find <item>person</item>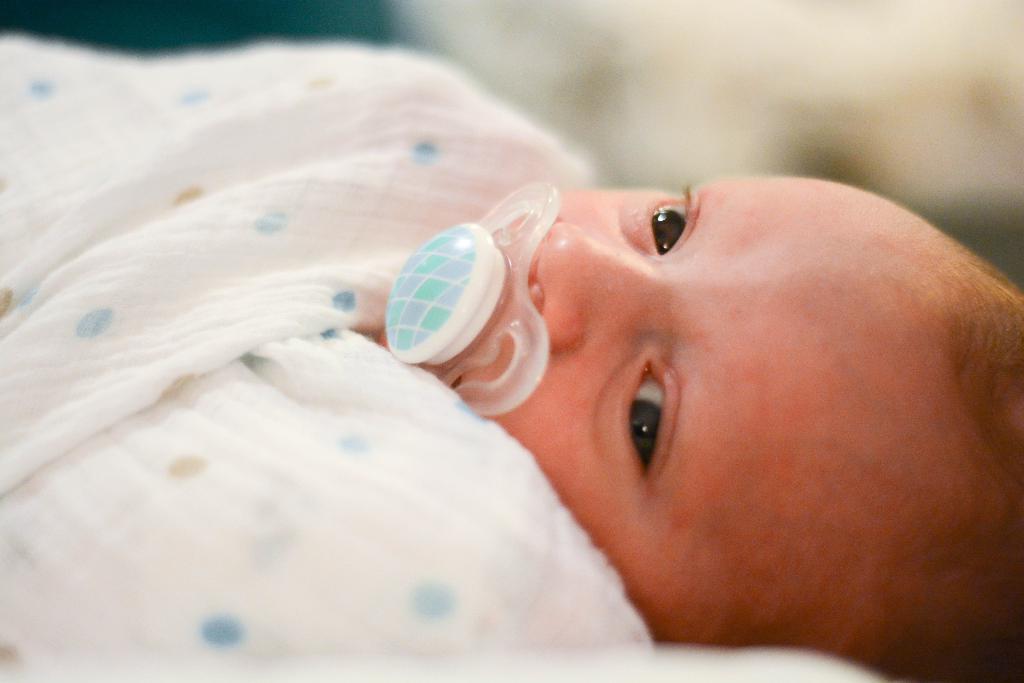
[117,92,1023,682]
